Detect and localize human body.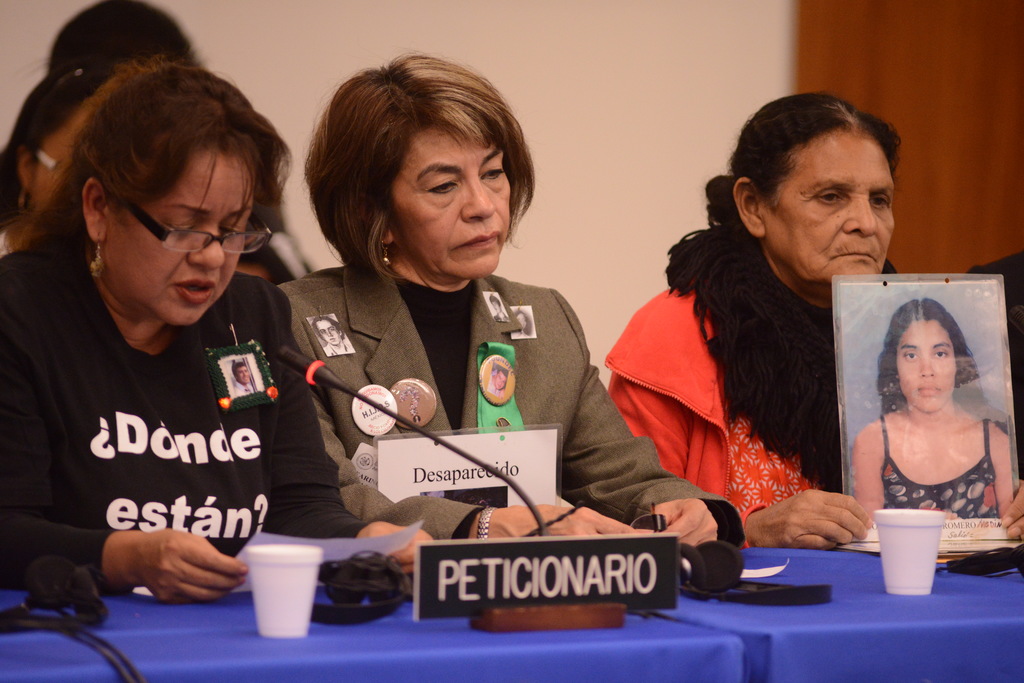
Localized at (left=605, top=95, right=1023, bottom=552).
